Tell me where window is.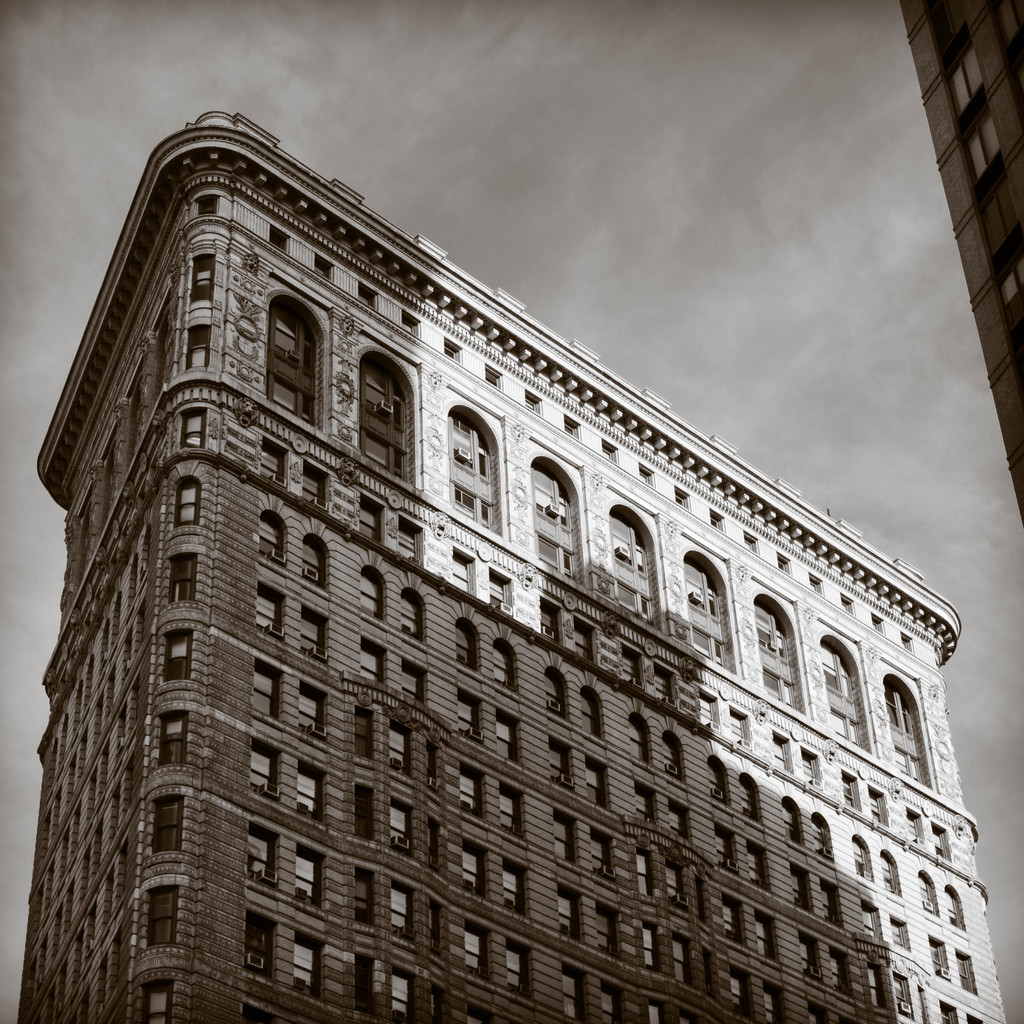
window is at [502, 788, 519, 834].
